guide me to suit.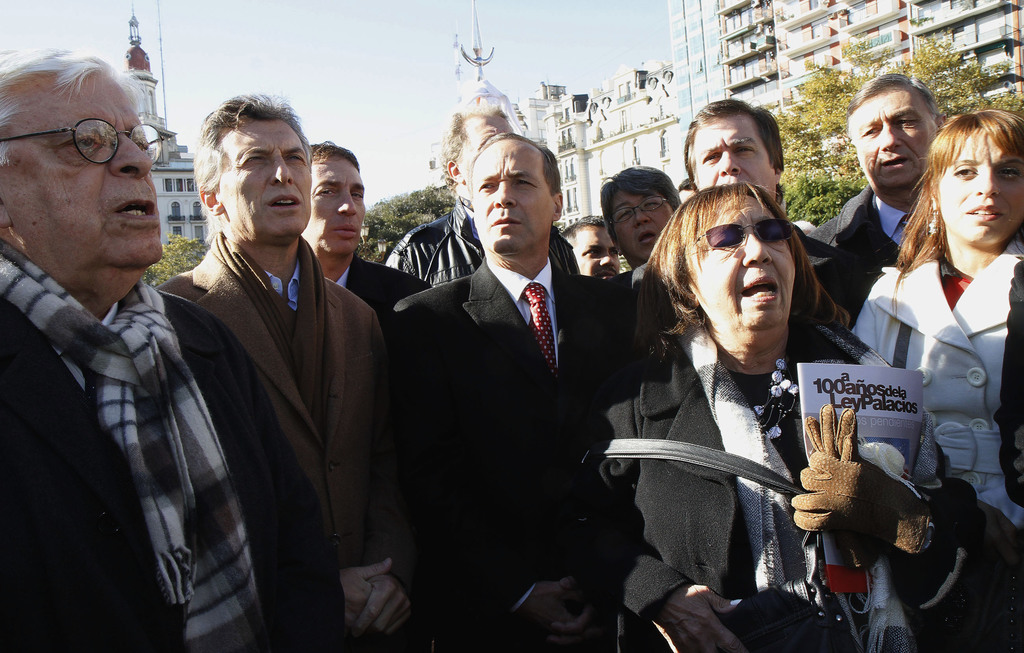
Guidance: [381,144,635,627].
